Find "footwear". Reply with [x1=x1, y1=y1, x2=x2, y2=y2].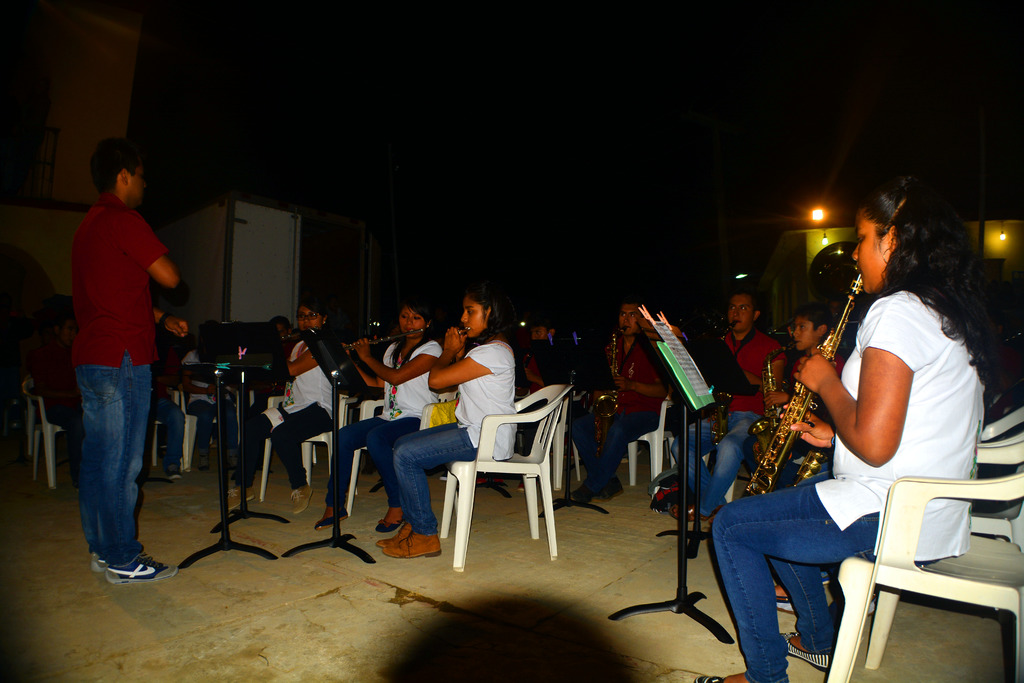
[x1=226, y1=488, x2=259, y2=509].
